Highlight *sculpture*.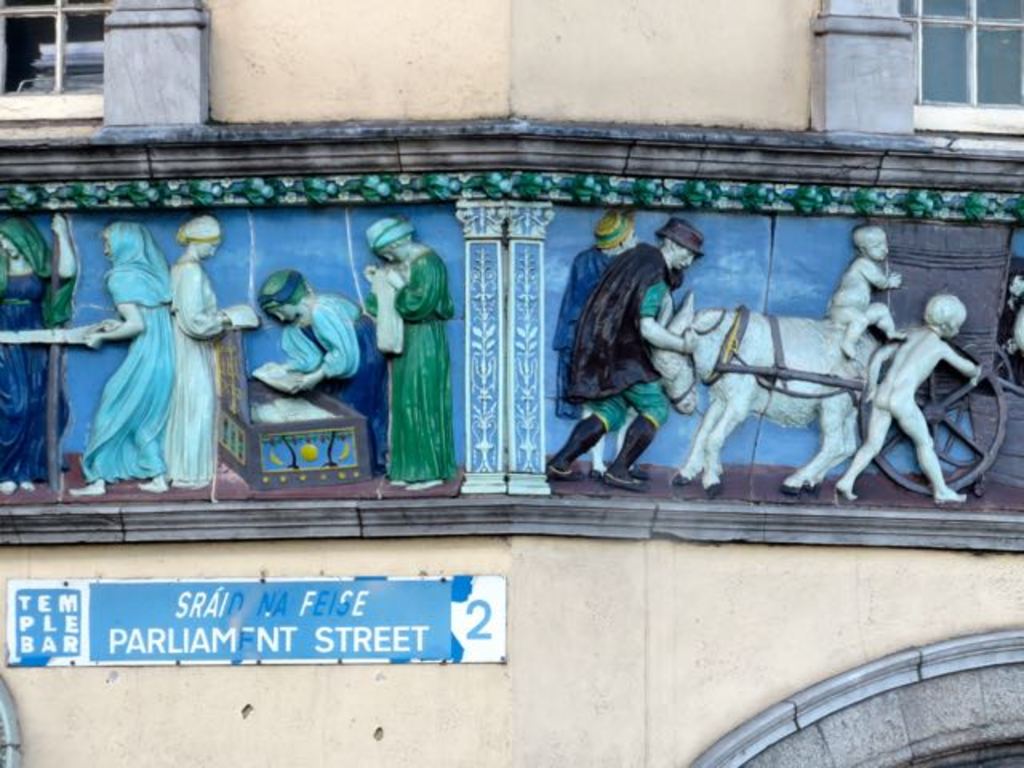
Highlighted region: (x1=824, y1=286, x2=984, y2=504).
